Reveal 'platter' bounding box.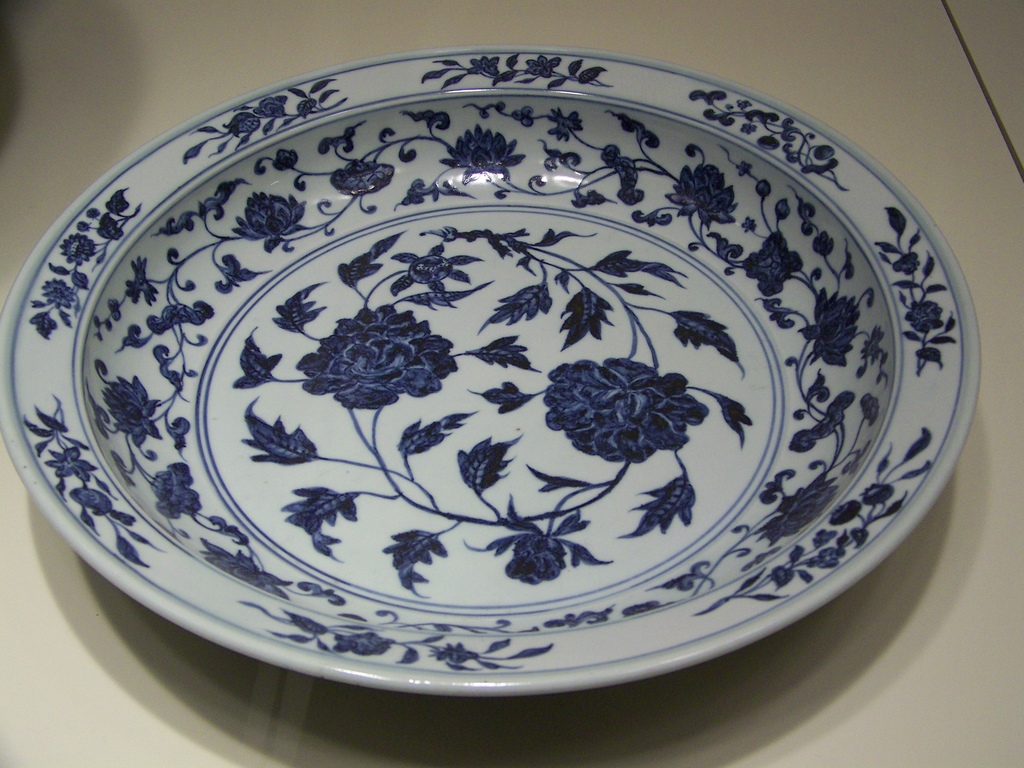
Revealed: {"x1": 0, "y1": 47, "x2": 982, "y2": 696}.
